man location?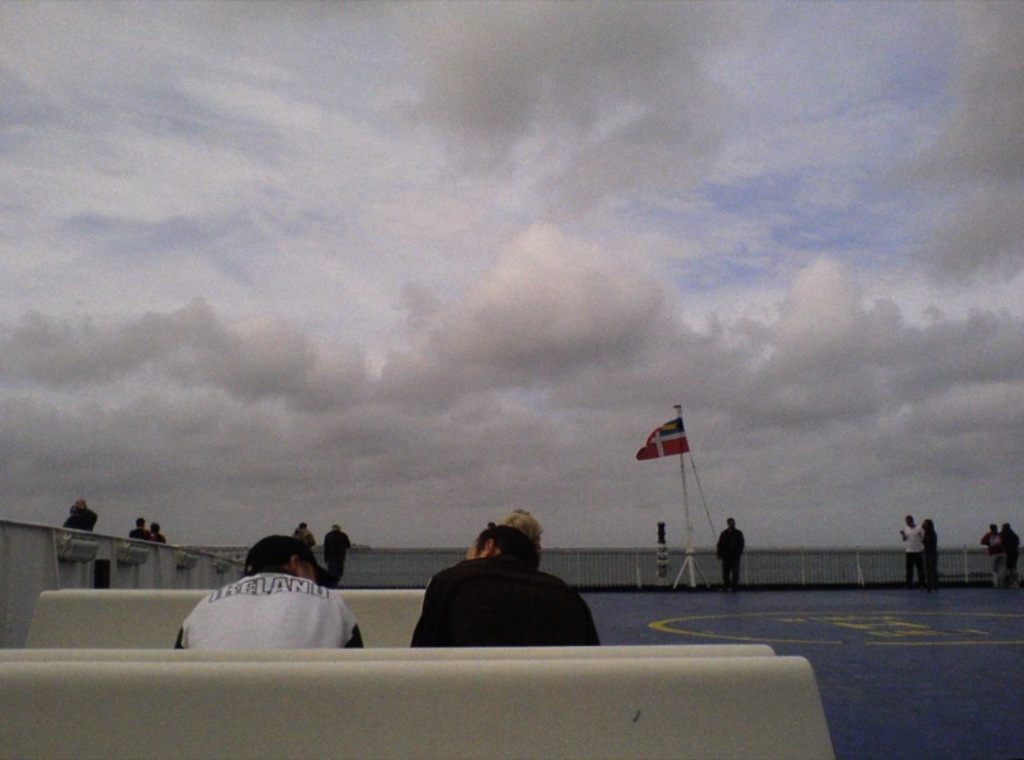
bbox=[896, 514, 923, 590]
